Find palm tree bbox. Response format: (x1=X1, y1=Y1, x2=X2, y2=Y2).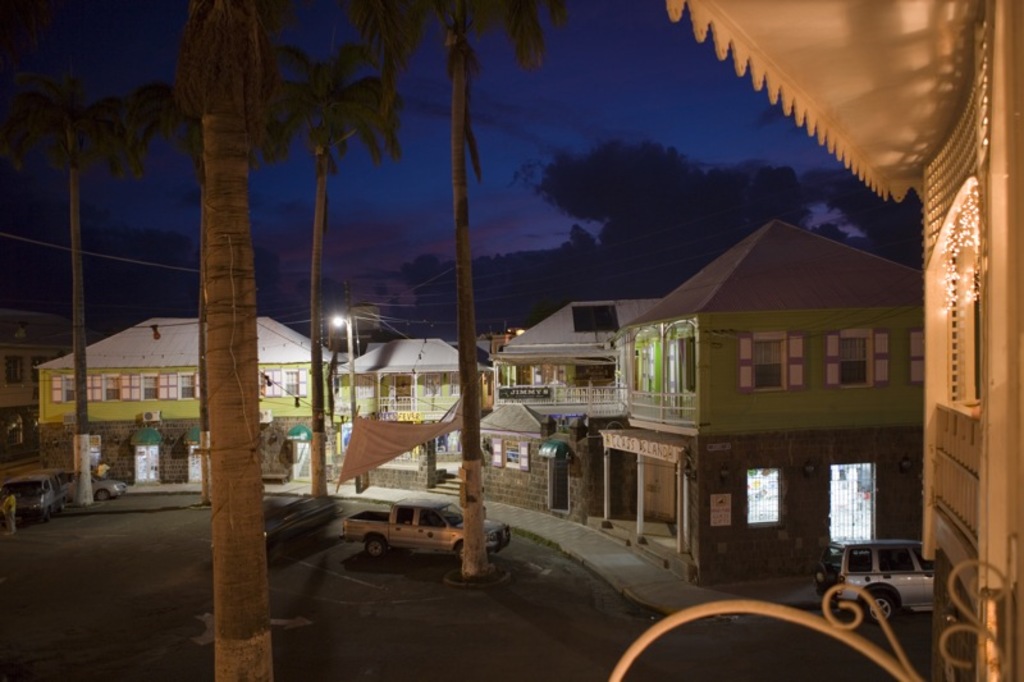
(x1=0, y1=70, x2=137, y2=512).
